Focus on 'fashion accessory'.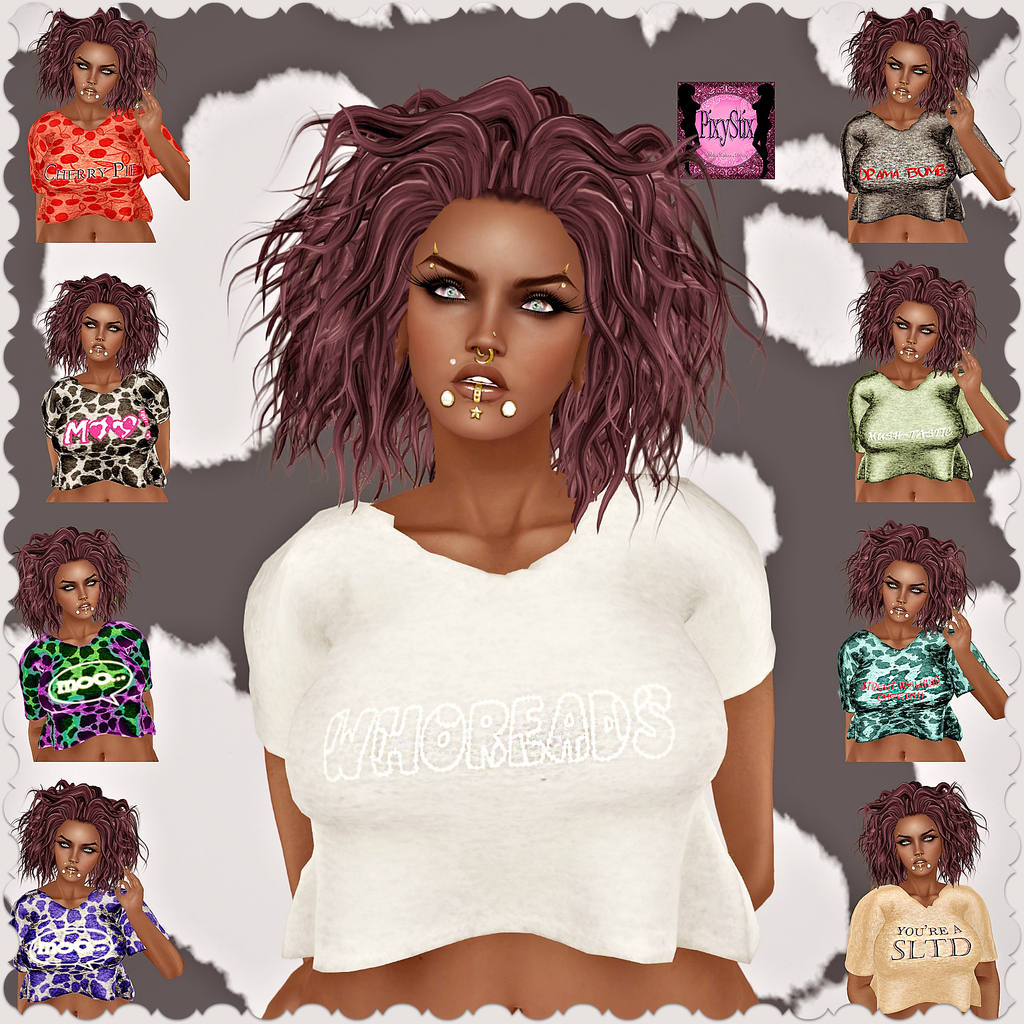
Focused at BBox(907, 94, 911, 99).
